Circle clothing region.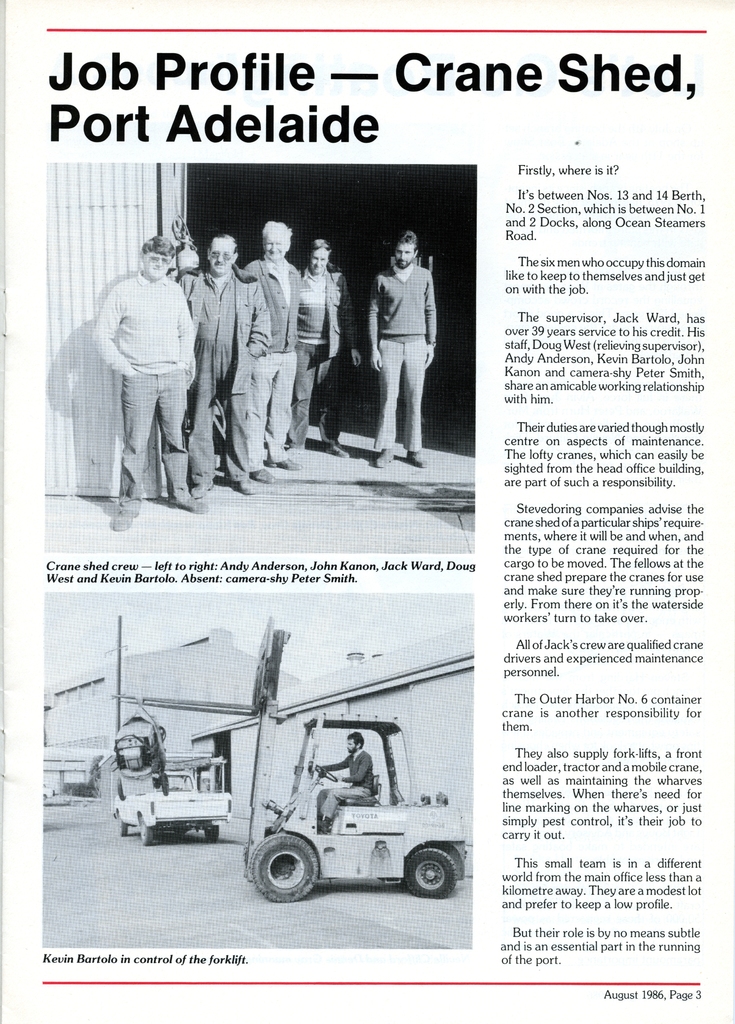
Region: 90/272/196/511.
